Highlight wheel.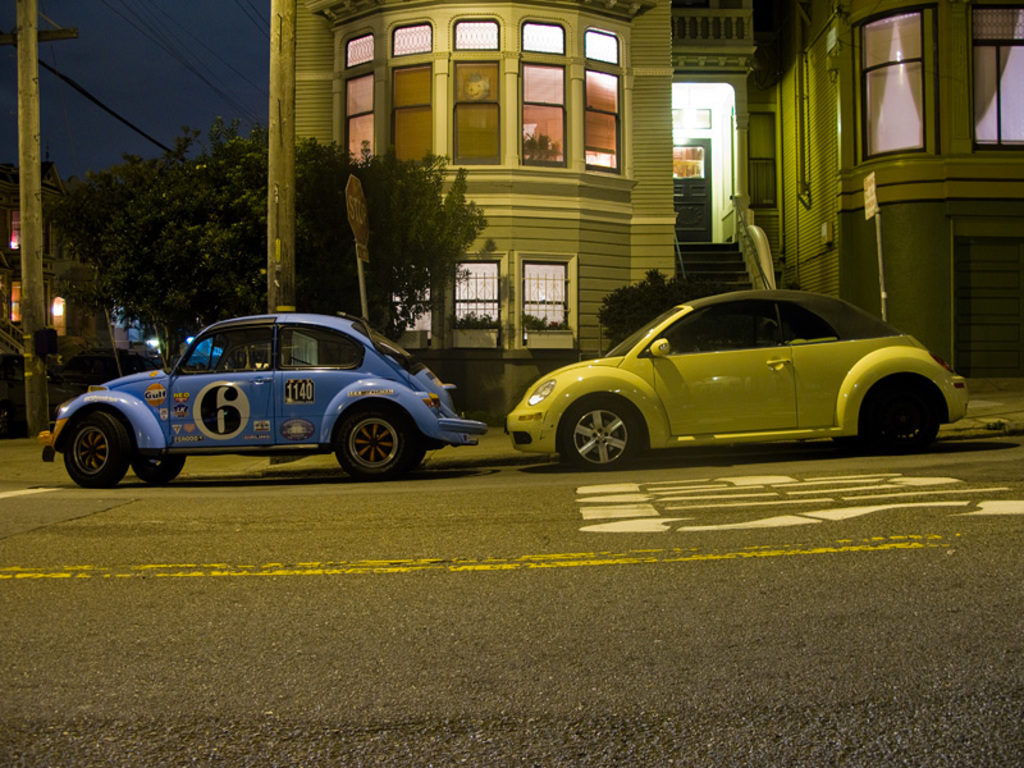
Highlighted region: x1=332 y1=410 x2=415 y2=485.
